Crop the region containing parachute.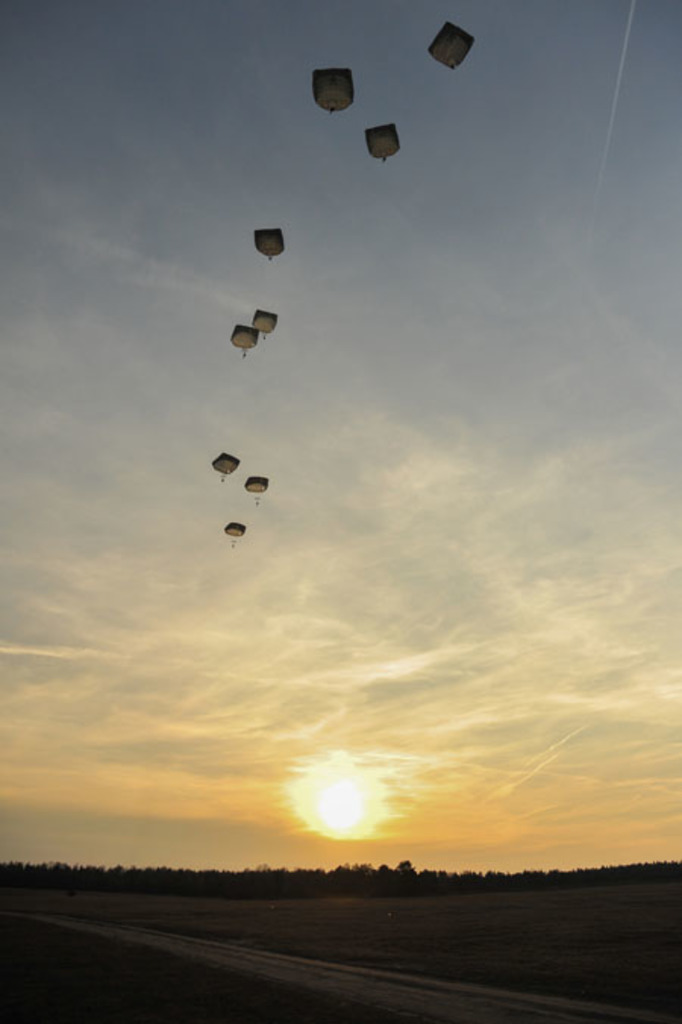
Crop region: bbox=[311, 62, 359, 118].
